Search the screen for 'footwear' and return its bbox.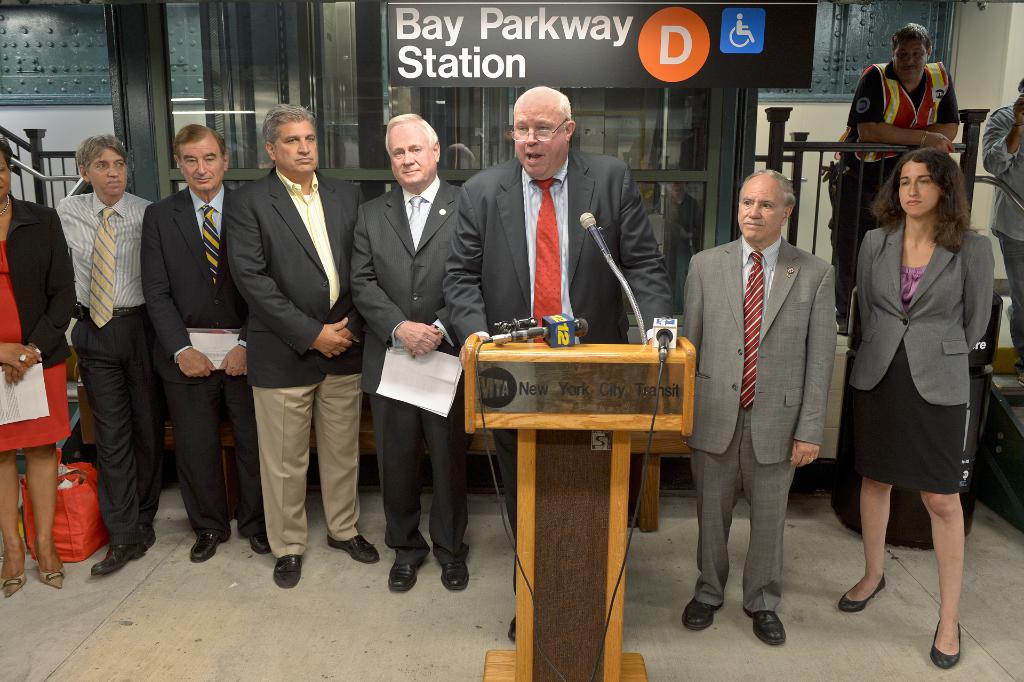
Found: pyautogui.locateOnScreen(684, 593, 724, 637).
